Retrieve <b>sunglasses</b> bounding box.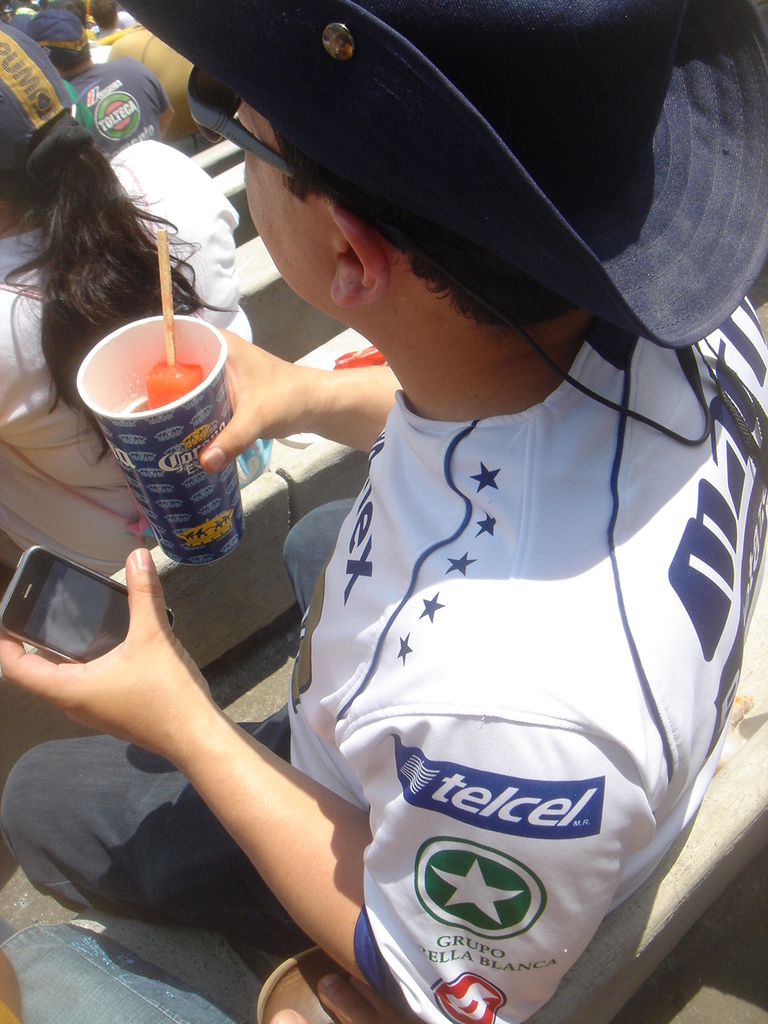
Bounding box: (190, 68, 411, 269).
